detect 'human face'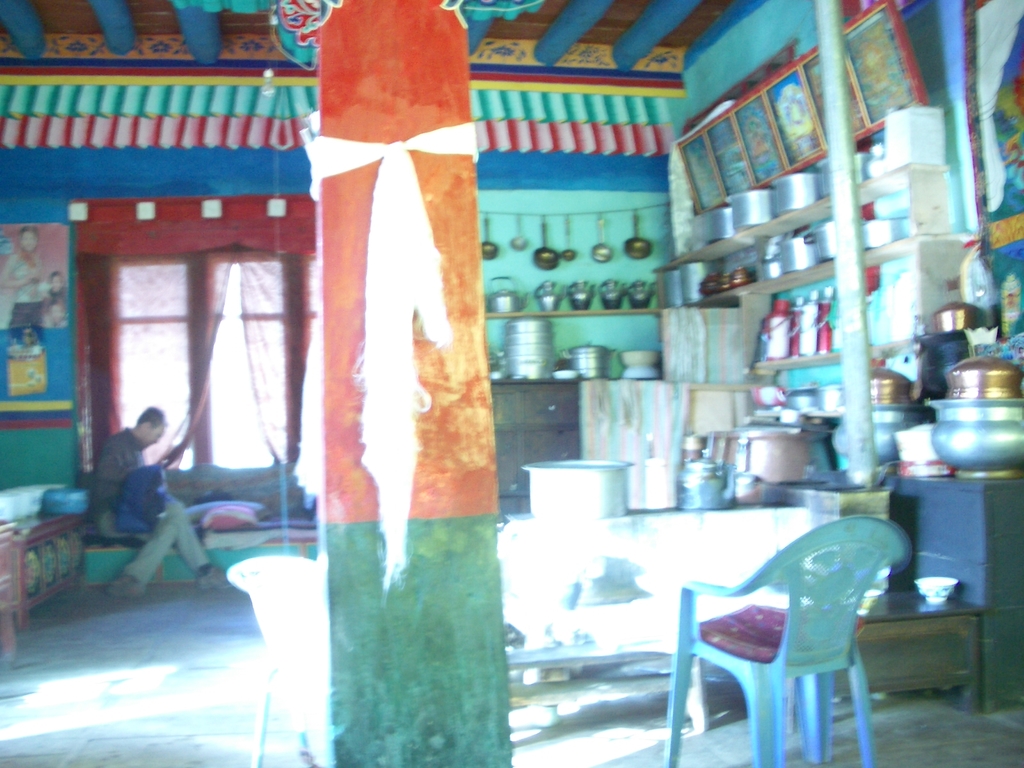
bbox=[145, 431, 164, 449]
